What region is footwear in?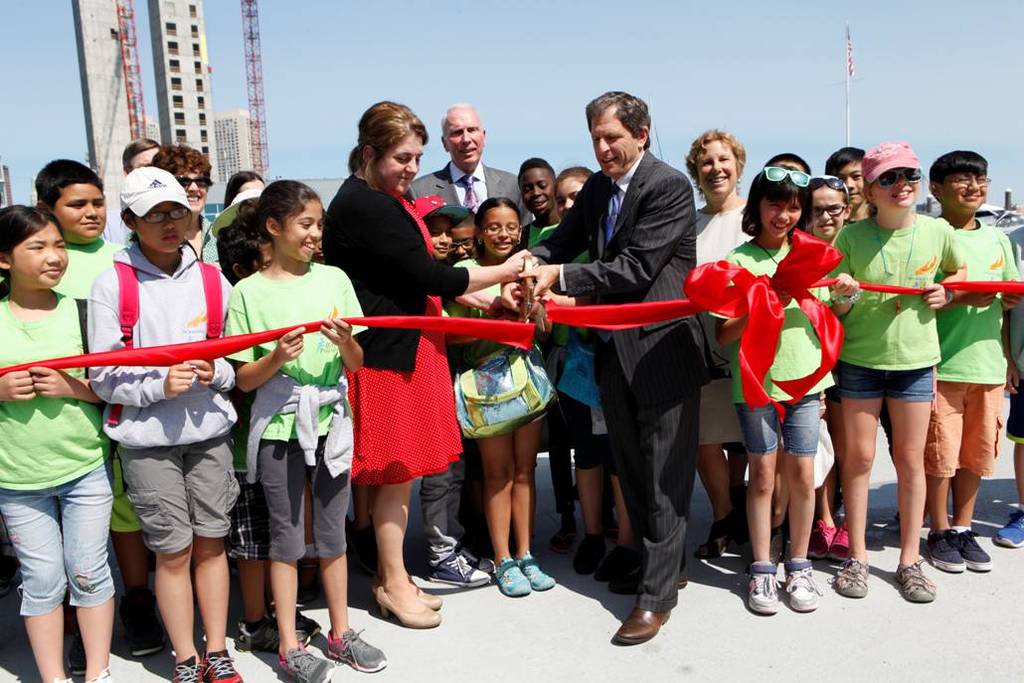
bbox(605, 567, 696, 597).
